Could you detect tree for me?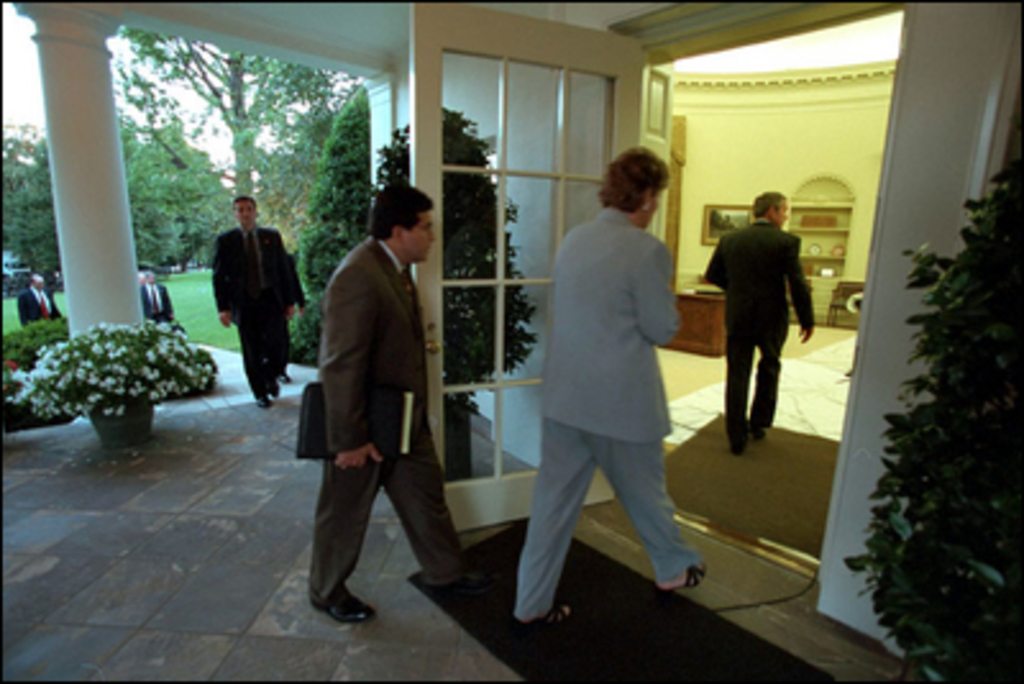
Detection result: bbox(845, 177, 1021, 681).
